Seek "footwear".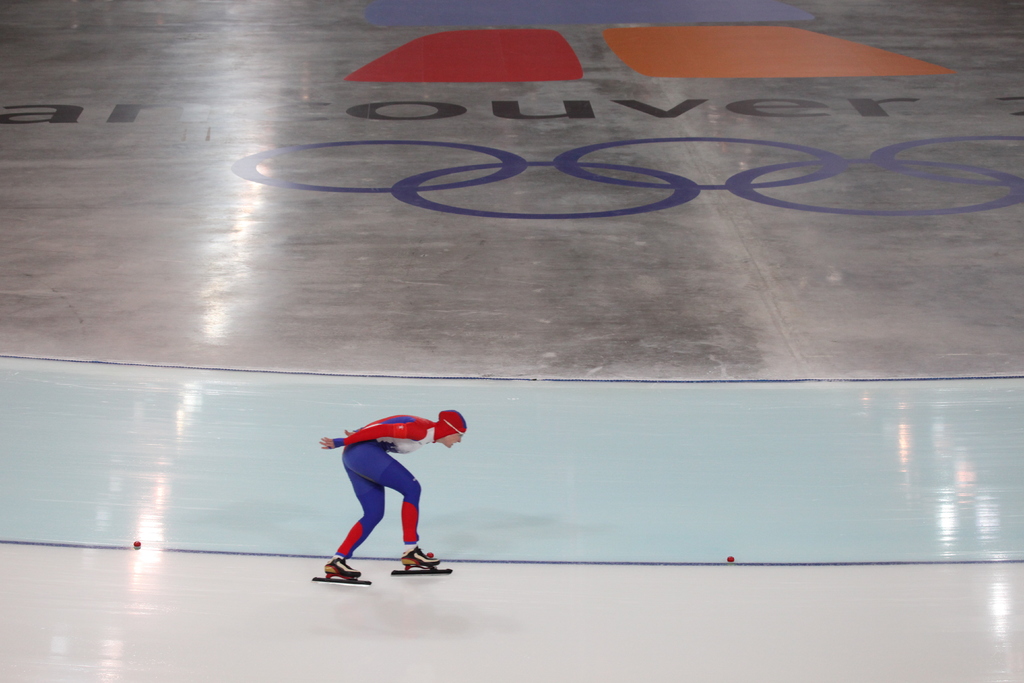
307, 558, 373, 589.
